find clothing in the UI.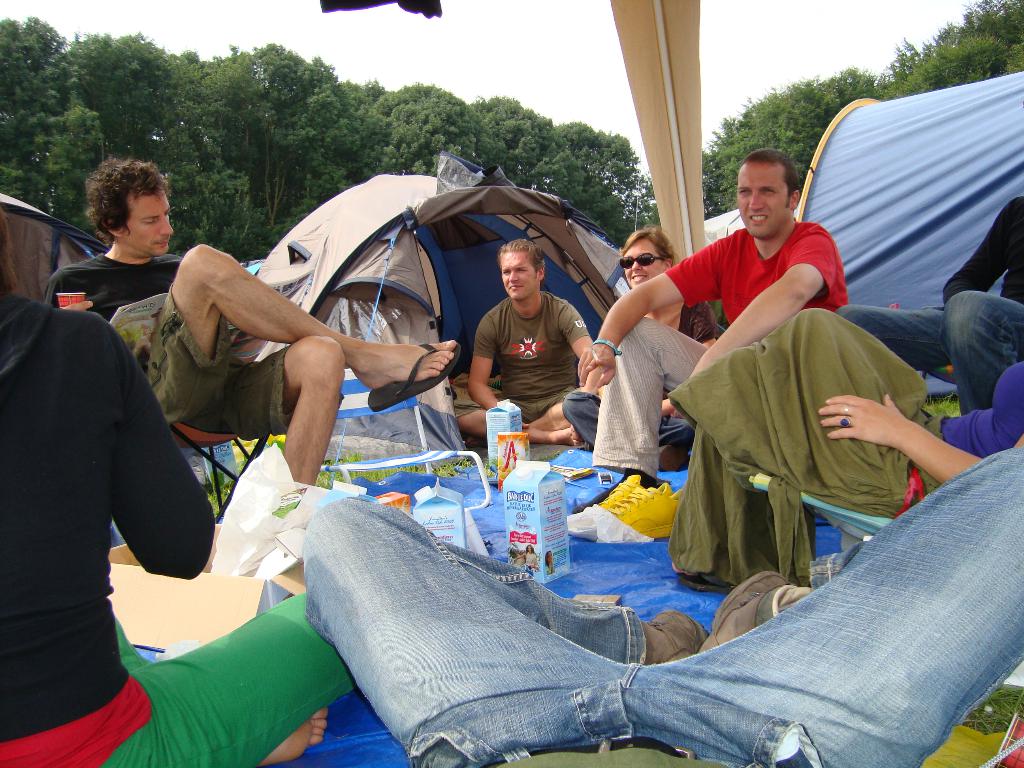
UI element at {"x1": 938, "y1": 359, "x2": 1023, "y2": 461}.
